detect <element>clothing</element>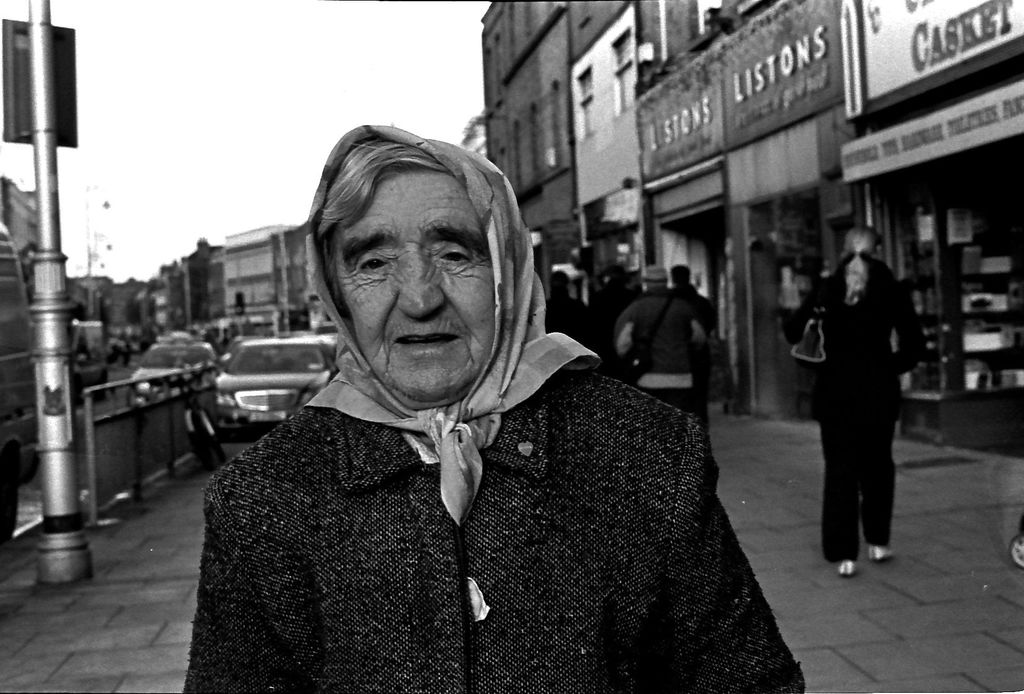
545, 296, 609, 364
